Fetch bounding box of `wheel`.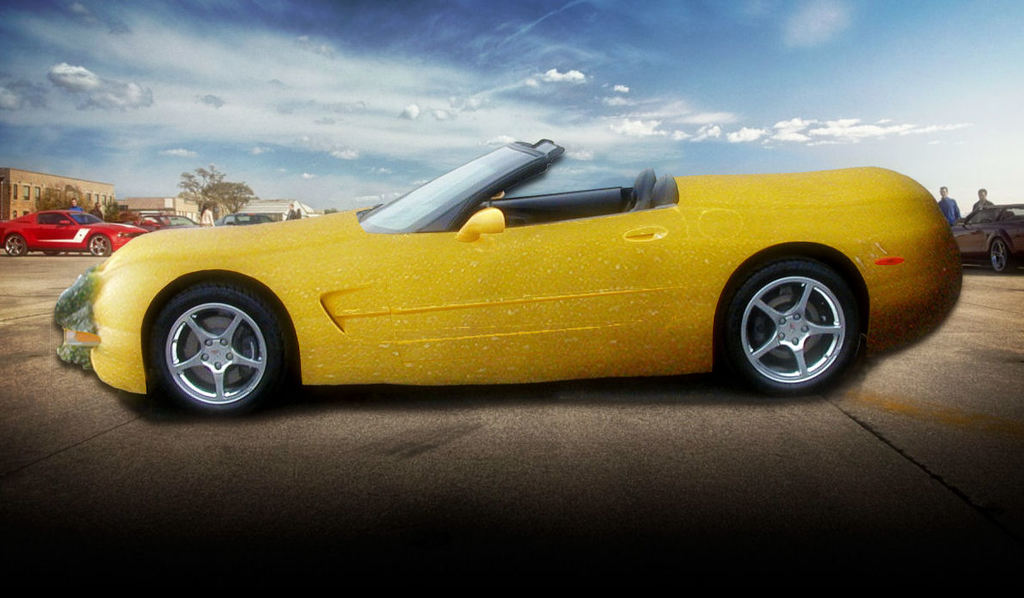
Bbox: left=720, top=262, right=858, bottom=394.
